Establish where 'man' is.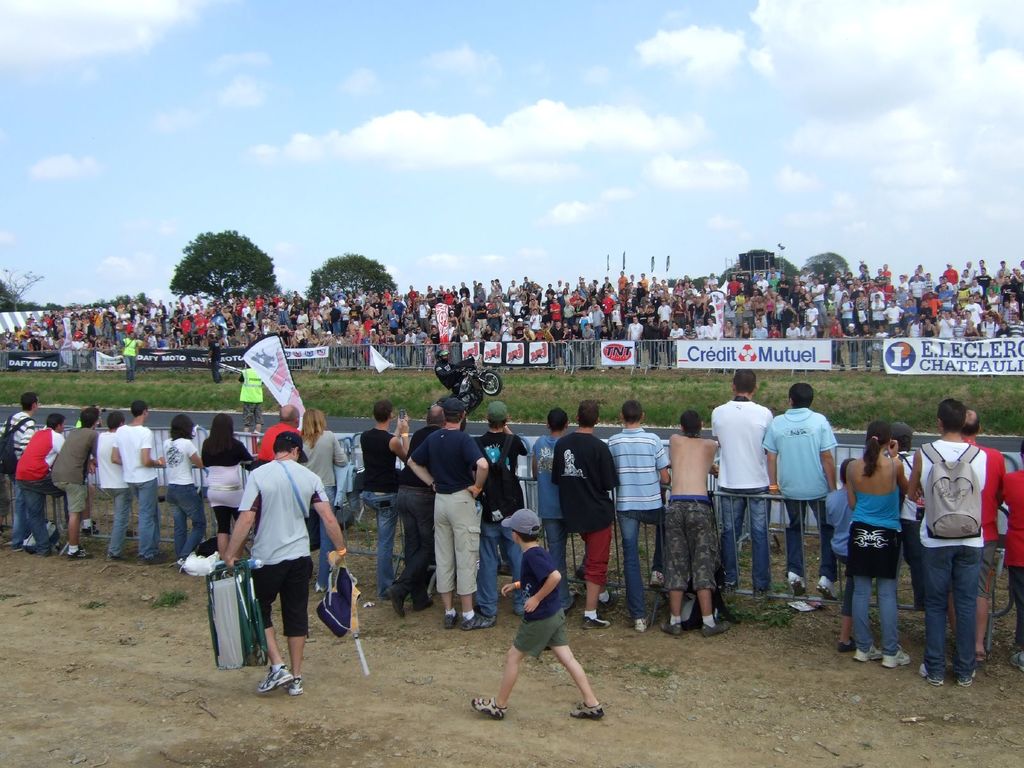
Established at 596 305 602 321.
